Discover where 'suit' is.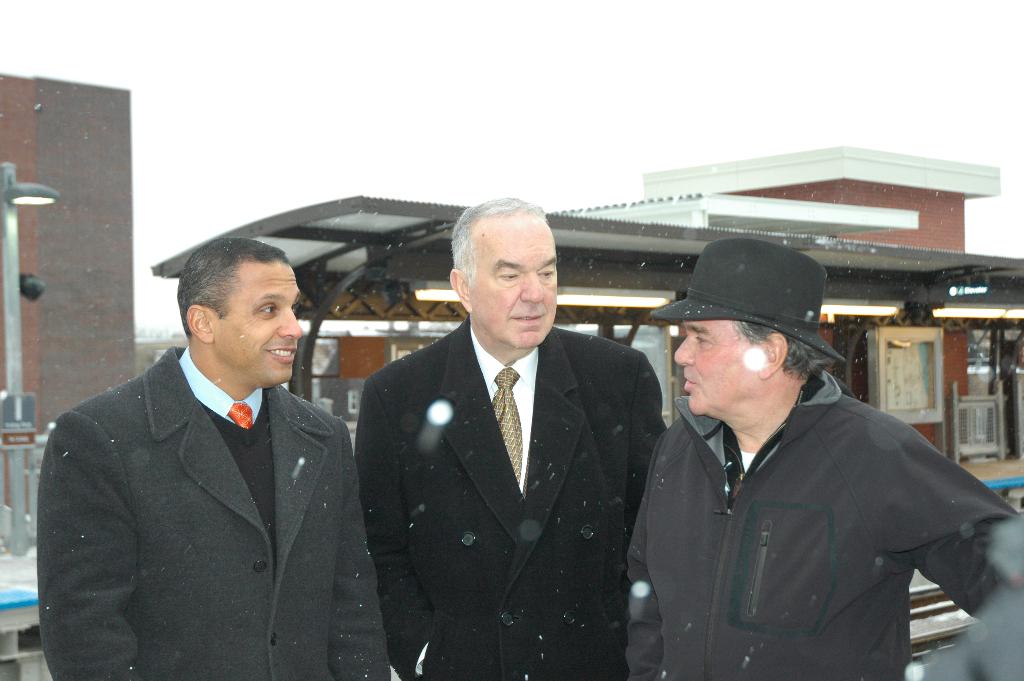
Discovered at rect(362, 231, 680, 674).
